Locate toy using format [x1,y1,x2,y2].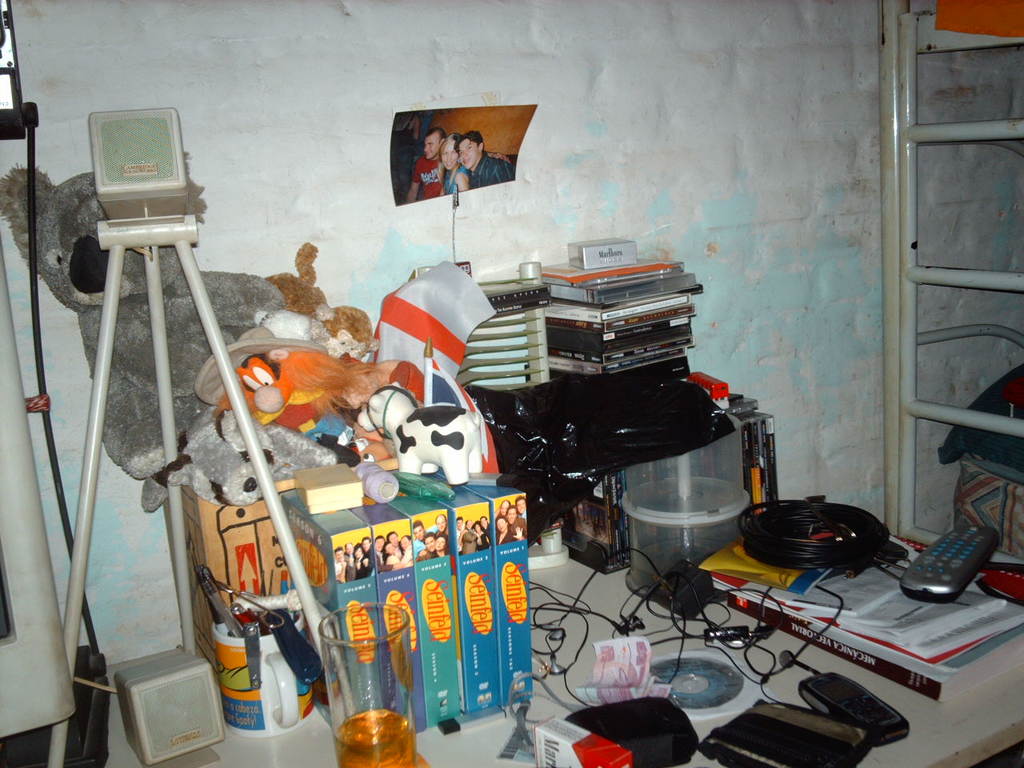
[0,146,310,471].
